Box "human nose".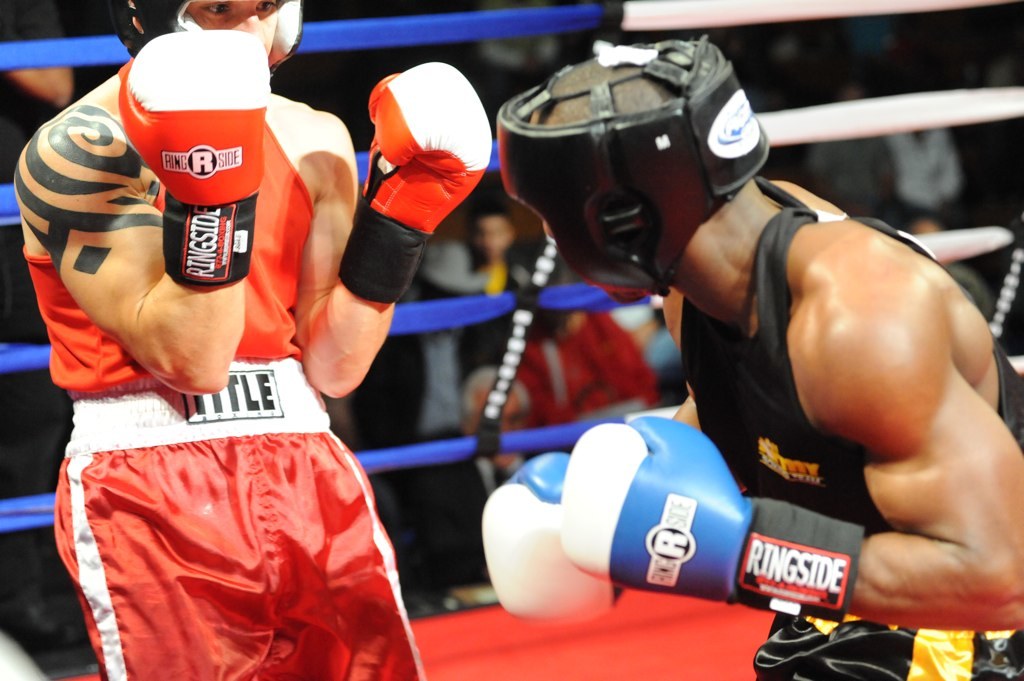
237 5 265 39.
